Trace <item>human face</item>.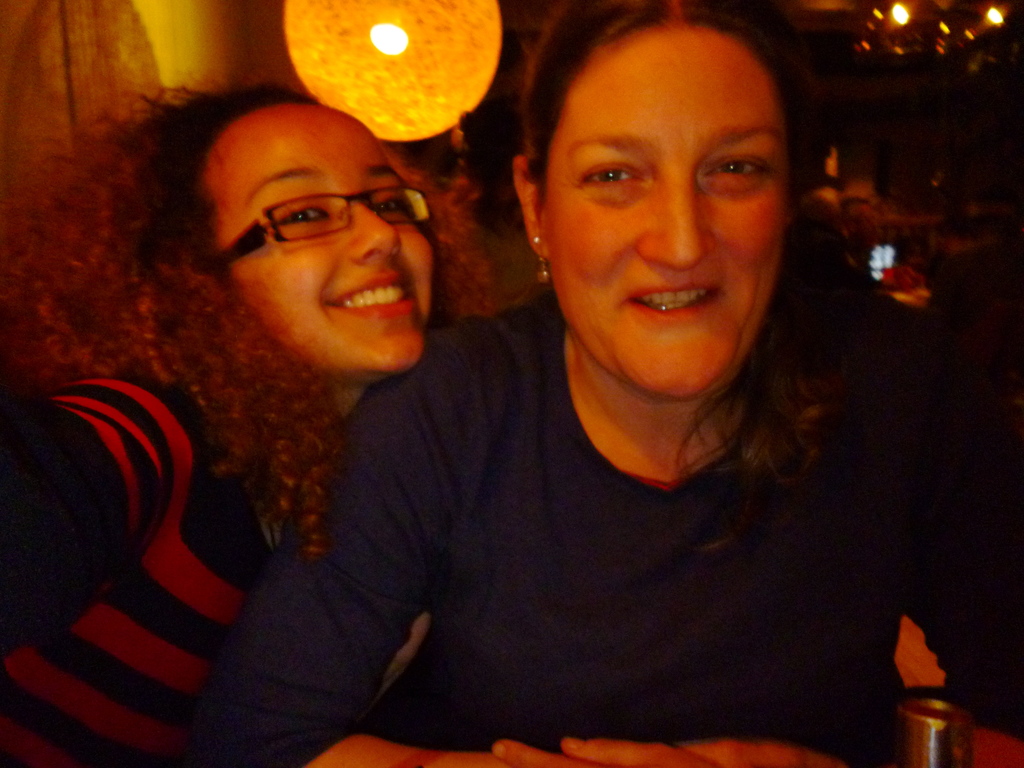
Traced to 546/22/787/404.
